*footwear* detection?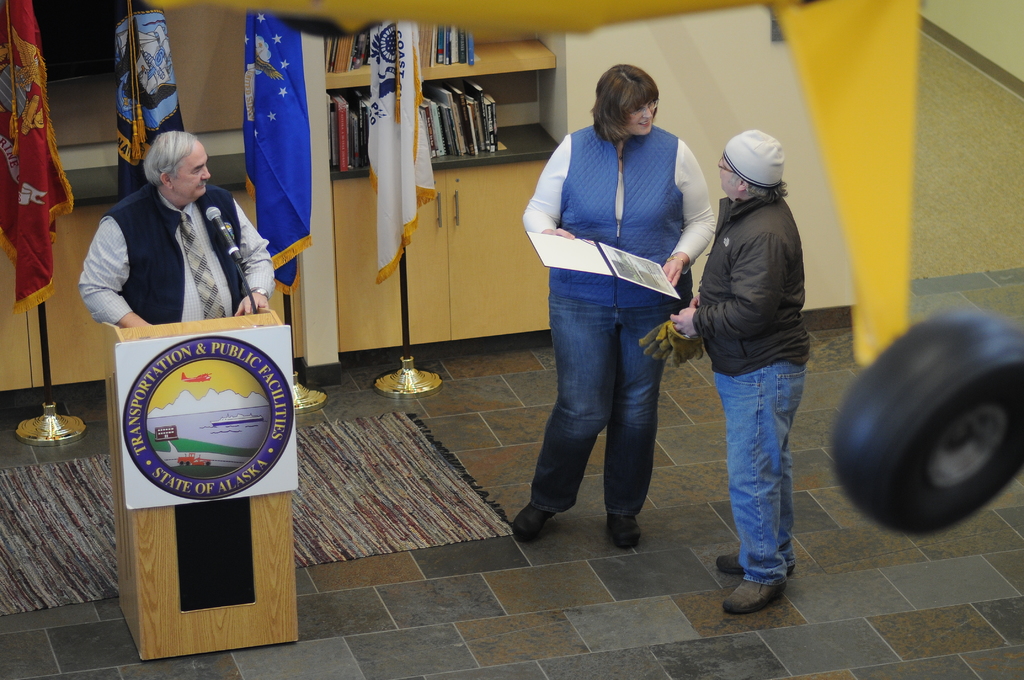
bbox(721, 579, 785, 610)
